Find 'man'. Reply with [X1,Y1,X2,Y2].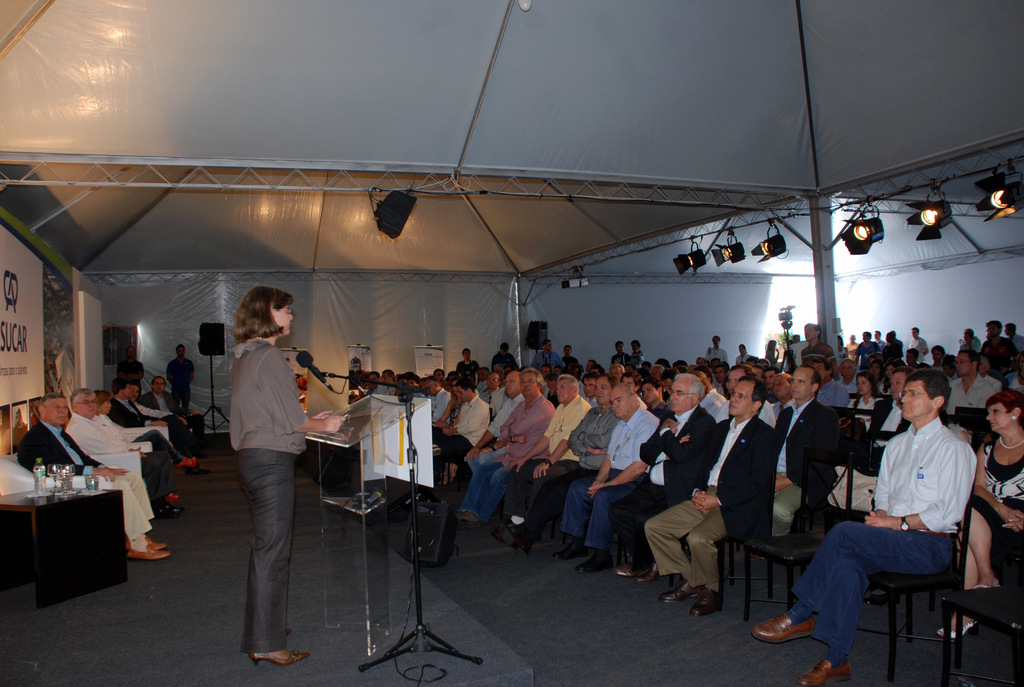
[63,388,187,520].
